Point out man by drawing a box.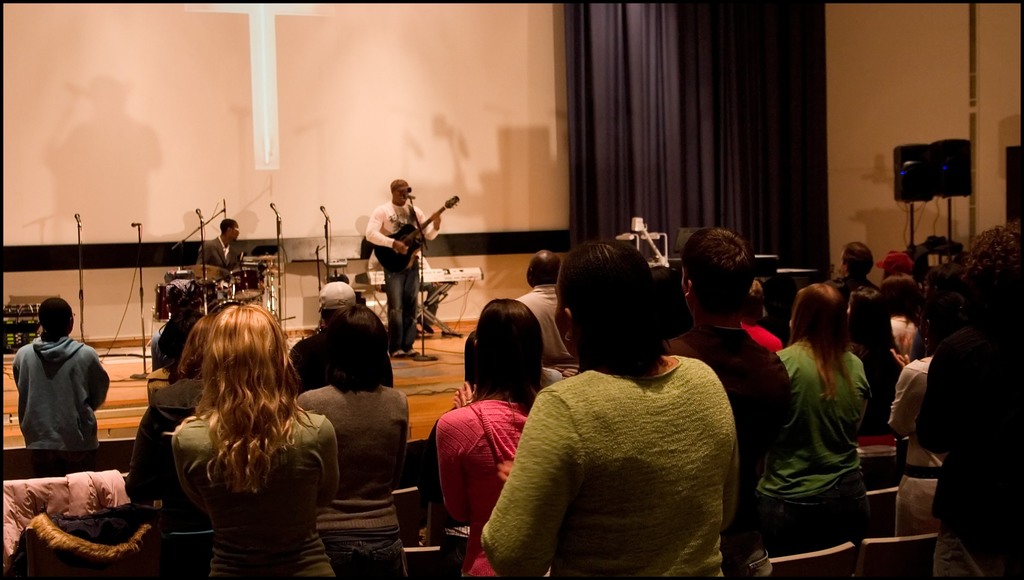
region(287, 283, 396, 399).
